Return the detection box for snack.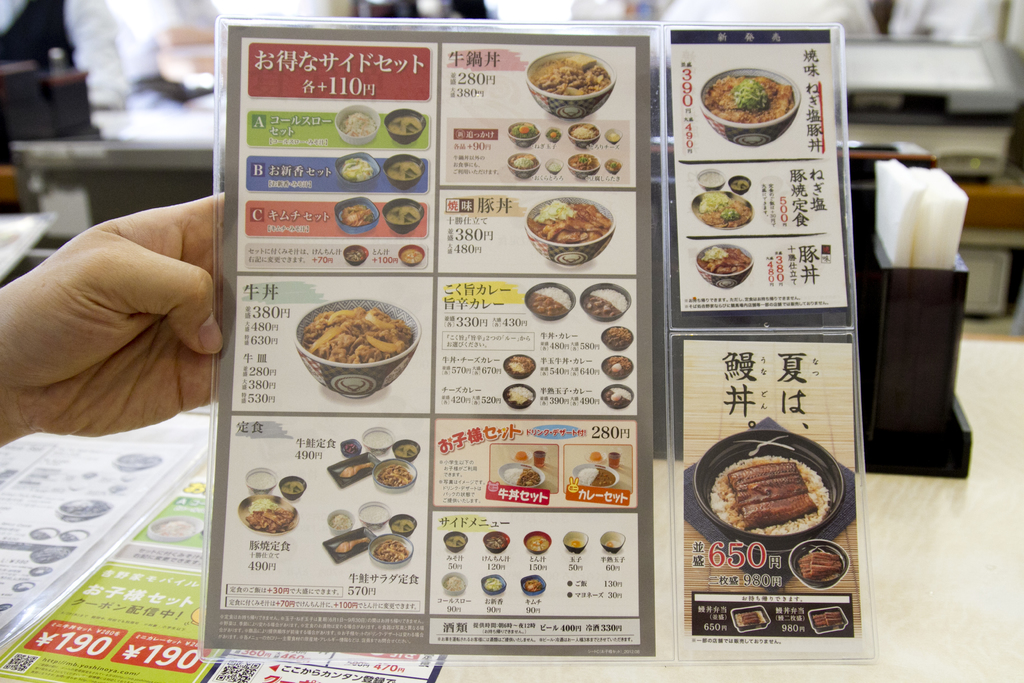
locate(526, 537, 541, 562).
